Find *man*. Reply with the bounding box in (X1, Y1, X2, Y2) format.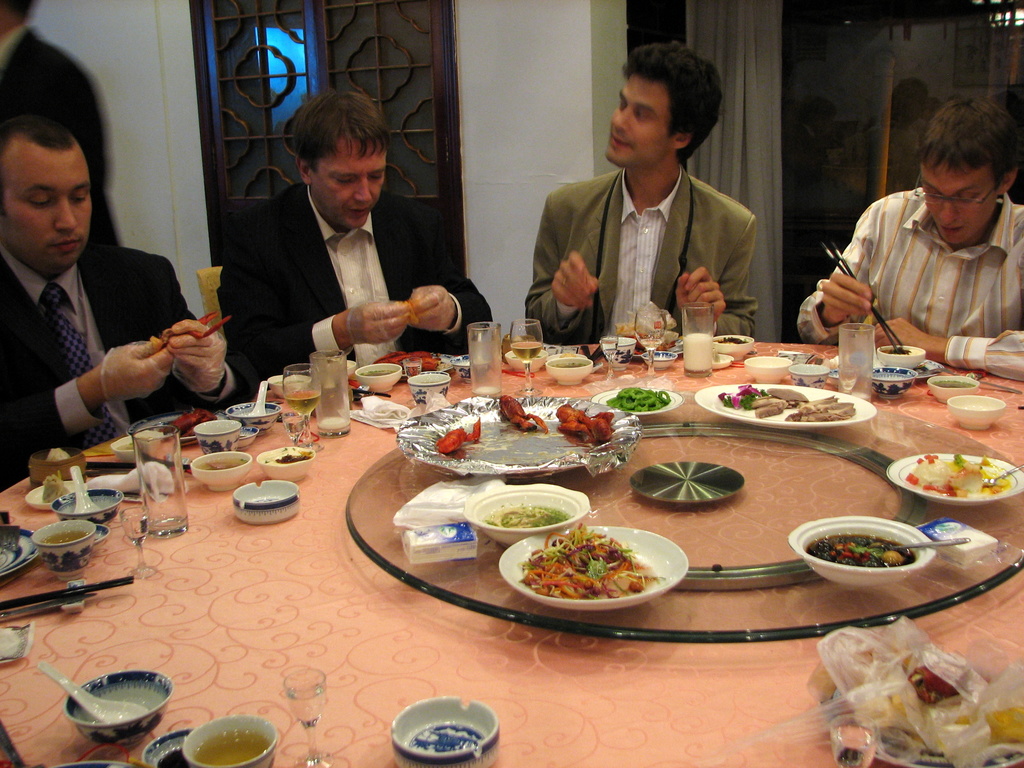
(213, 81, 503, 406).
